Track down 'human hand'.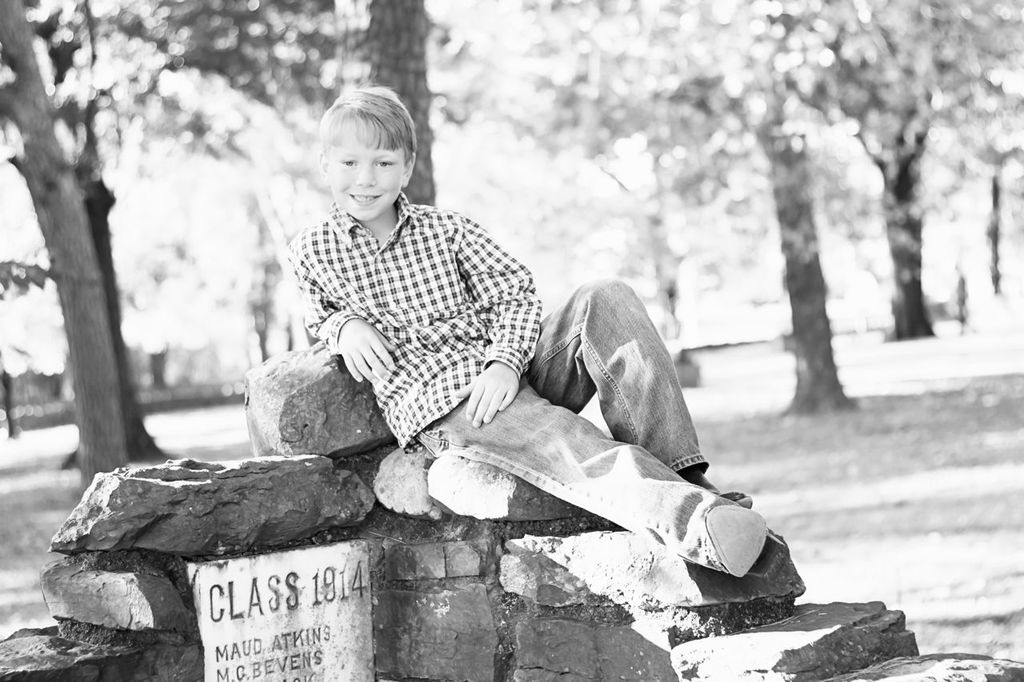
Tracked to (458,357,523,440).
